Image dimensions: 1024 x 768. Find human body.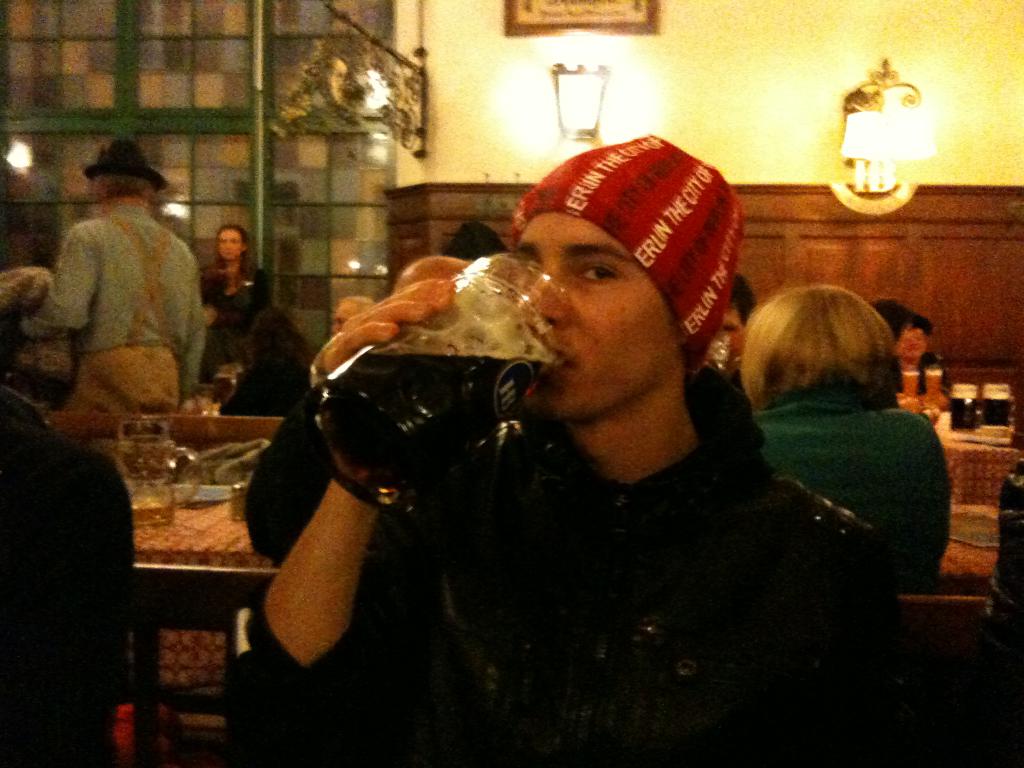
region(206, 212, 269, 335).
